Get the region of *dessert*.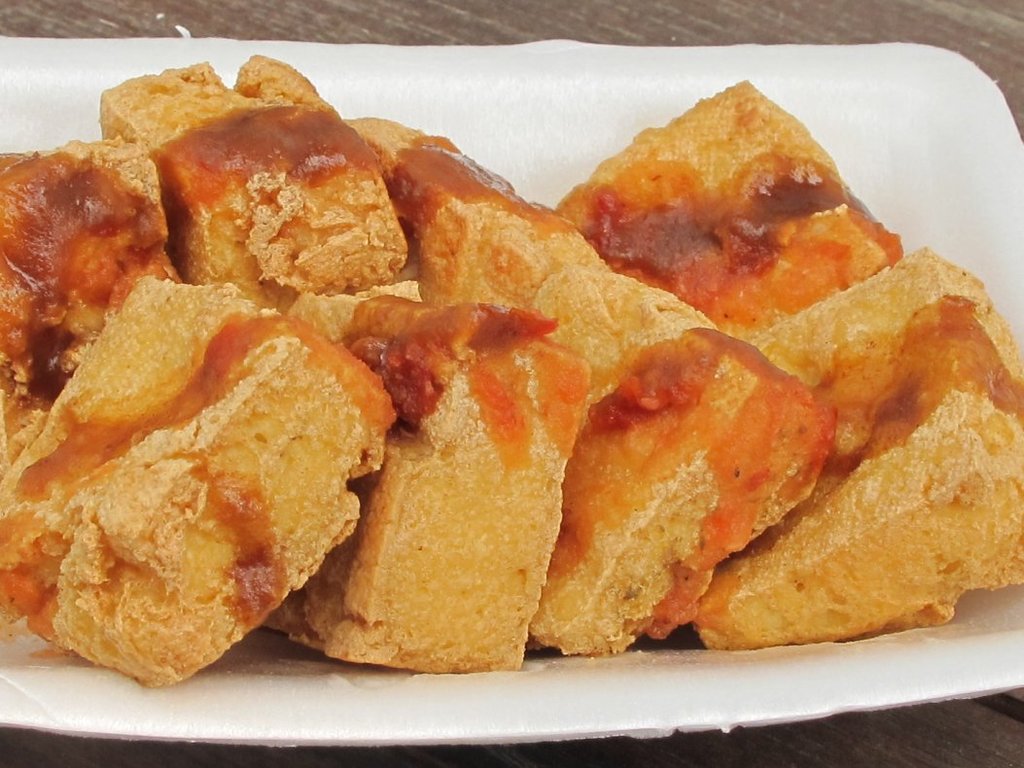
(0, 58, 1023, 689).
